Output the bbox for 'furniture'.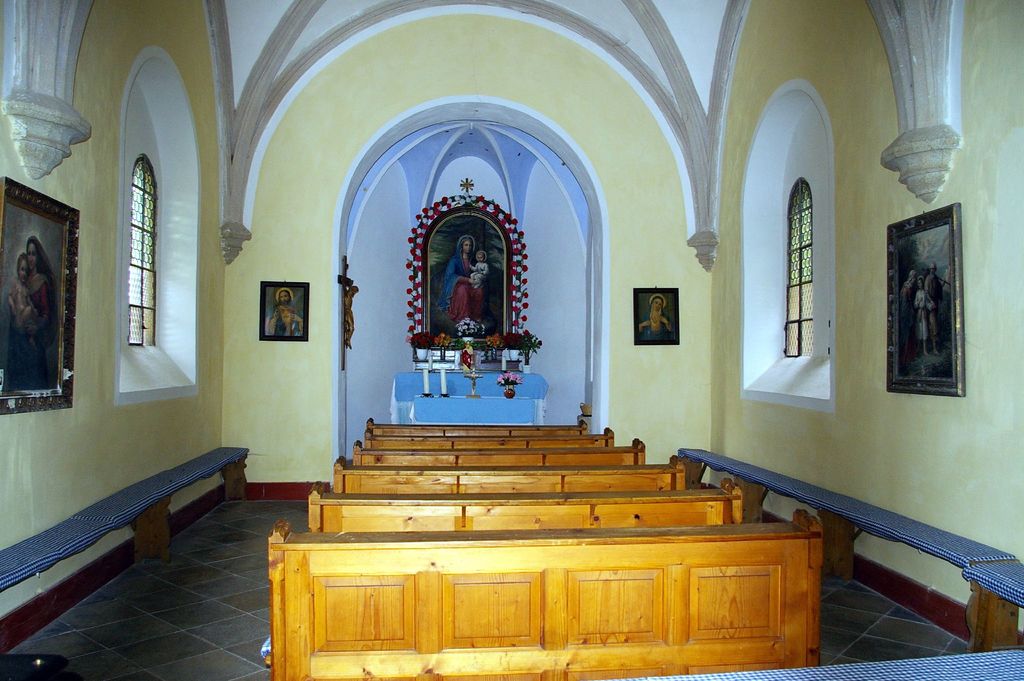
265:518:826:680.
